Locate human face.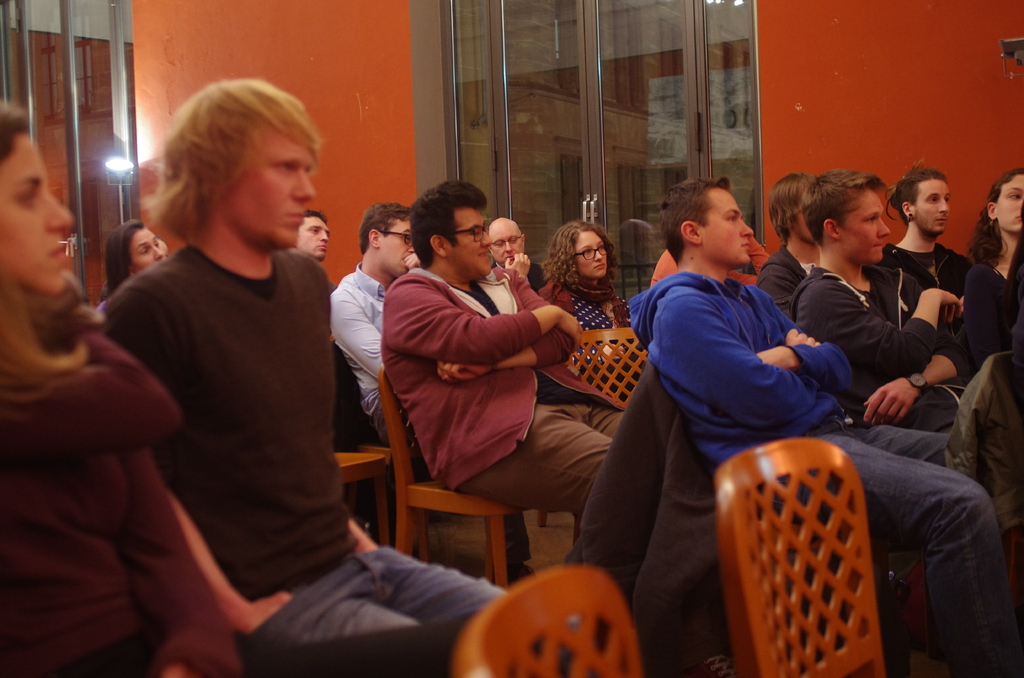
Bounding box: select_region(382, 216, 424, 279).
